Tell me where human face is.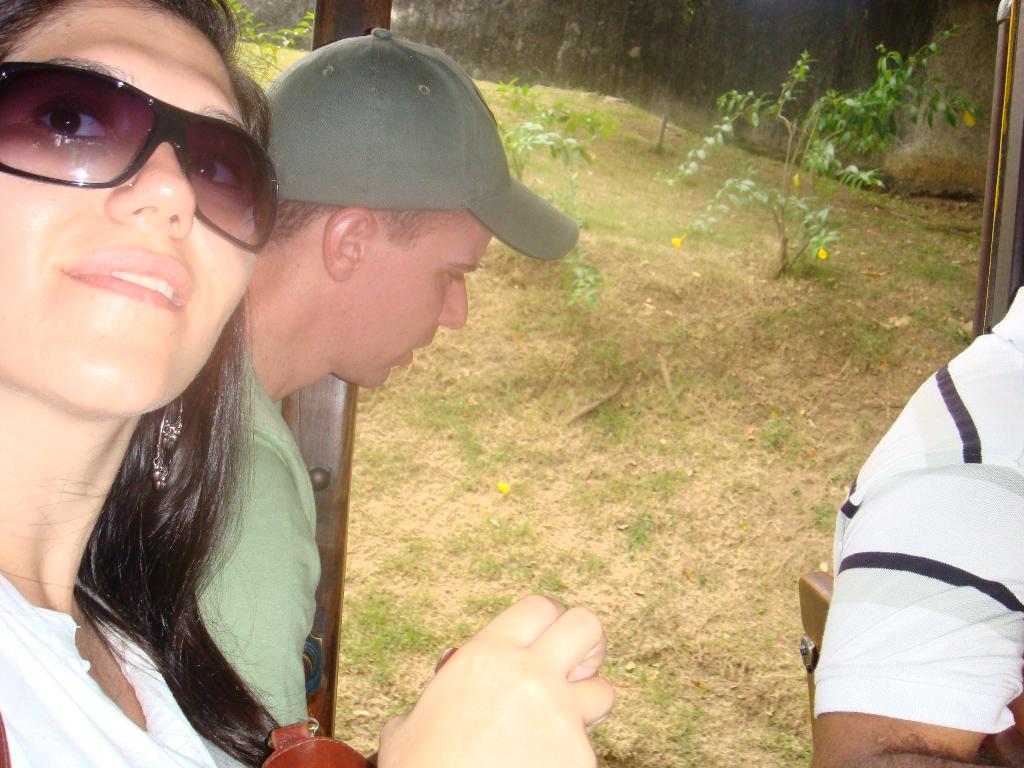
human face is at Rect(0, 0, 260, 415).
